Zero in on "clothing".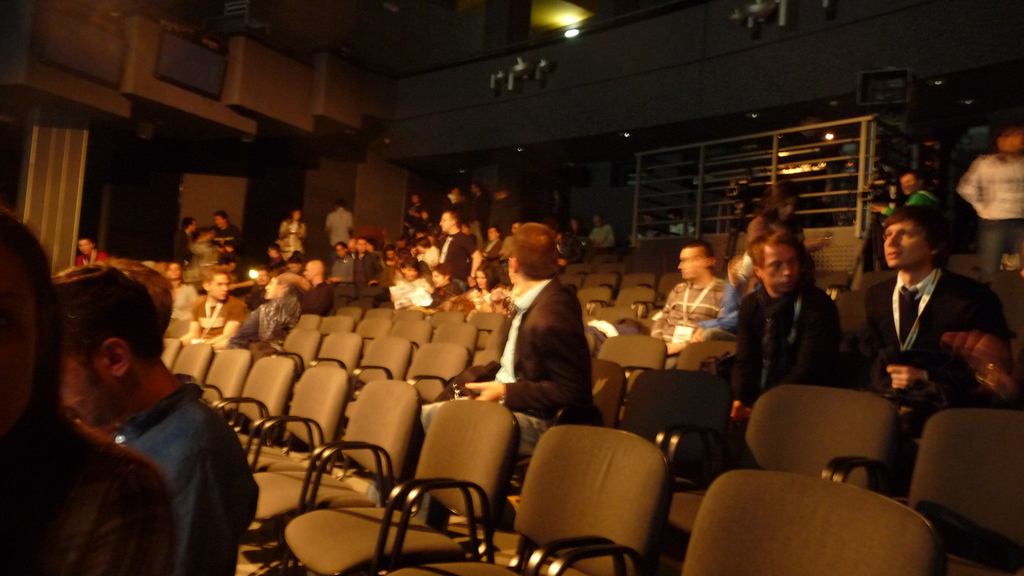
Zeroed in: <bbox>662, 264, 728, 332</bbox>.
